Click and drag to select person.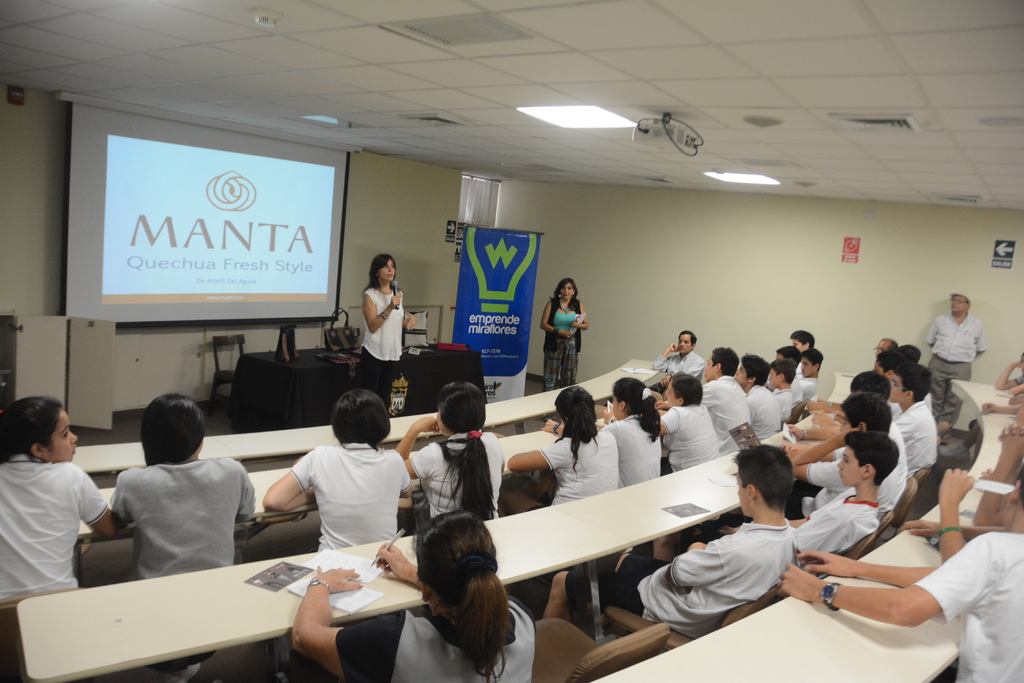
Selection: [259,396,413,547].
